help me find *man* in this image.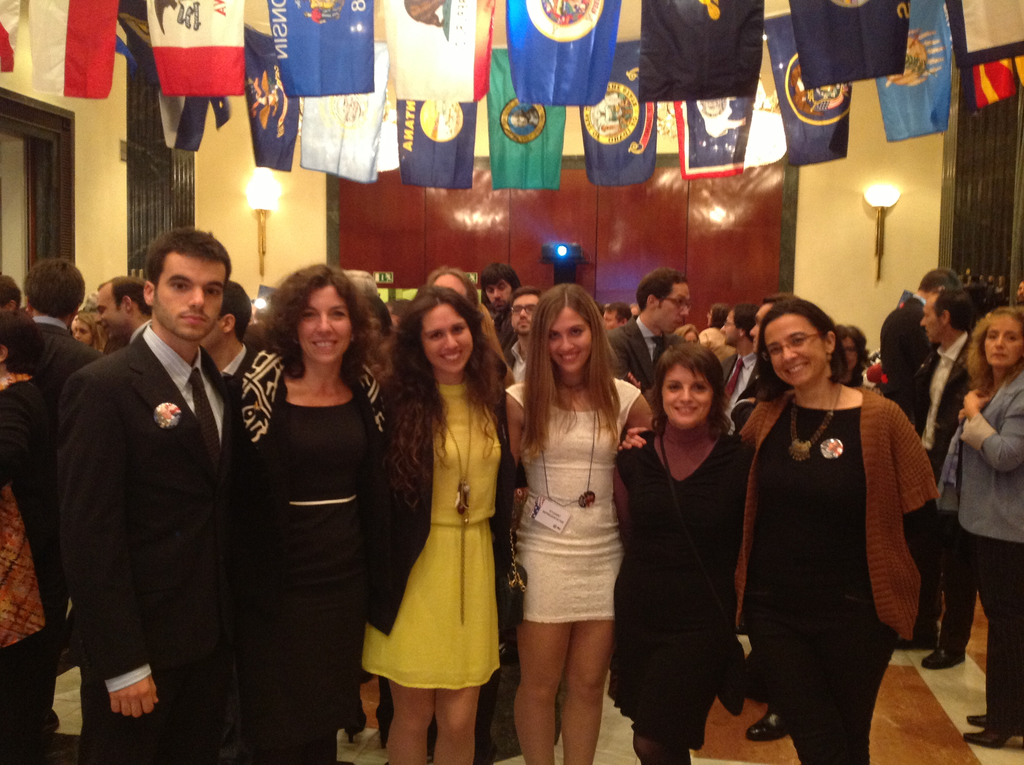
Found it: 474 261 535 374.
